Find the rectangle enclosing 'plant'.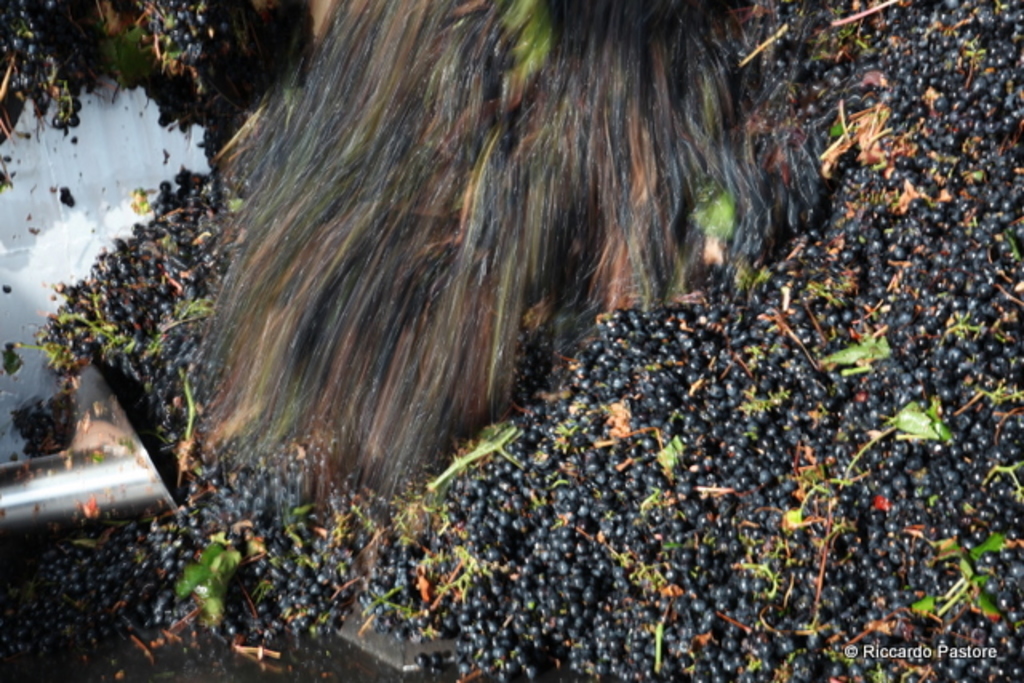
178/510/264/624.
